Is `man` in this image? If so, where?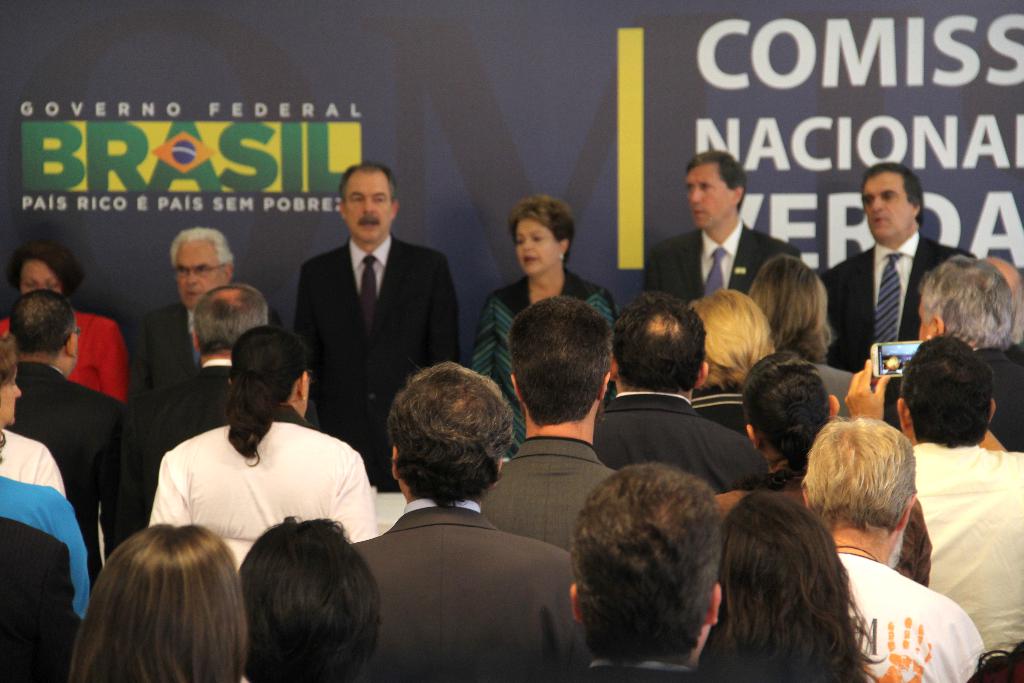
Yes, at bbox(139, 233, 229, 399).
